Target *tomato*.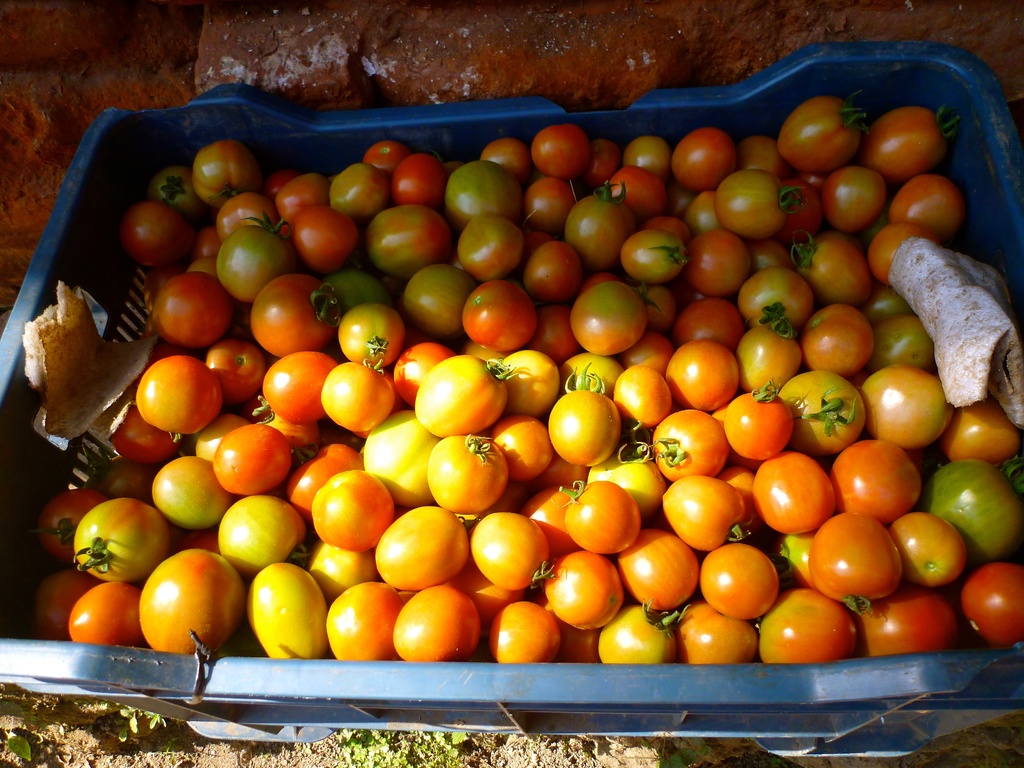
Target region: <box>251,562,329,660</box>.
